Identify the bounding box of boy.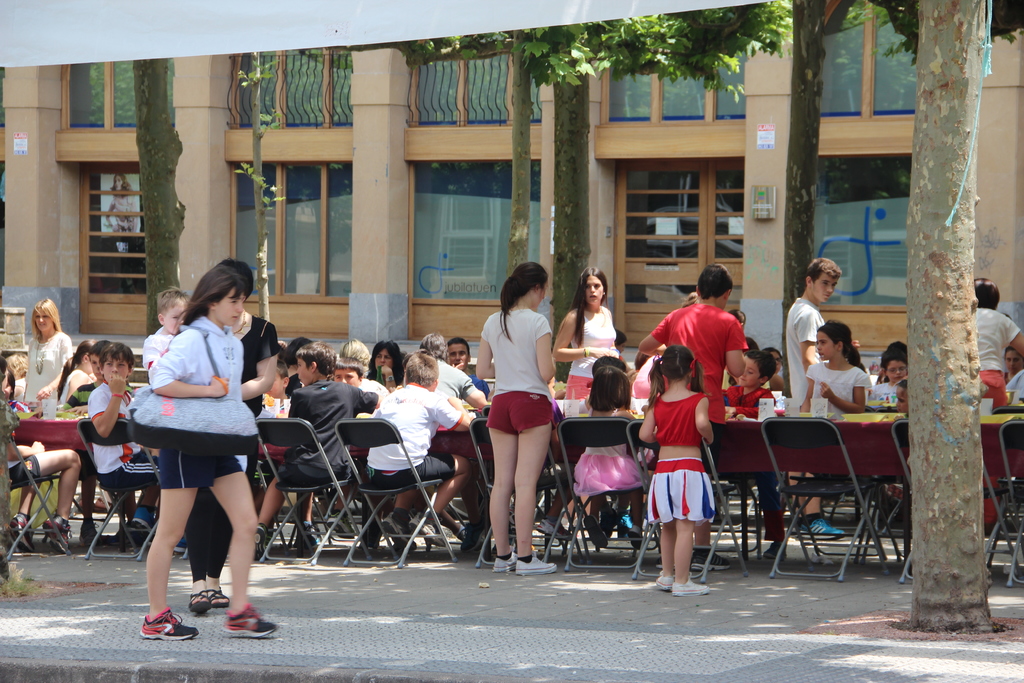
bbox(963, 277, 1023, 411).
